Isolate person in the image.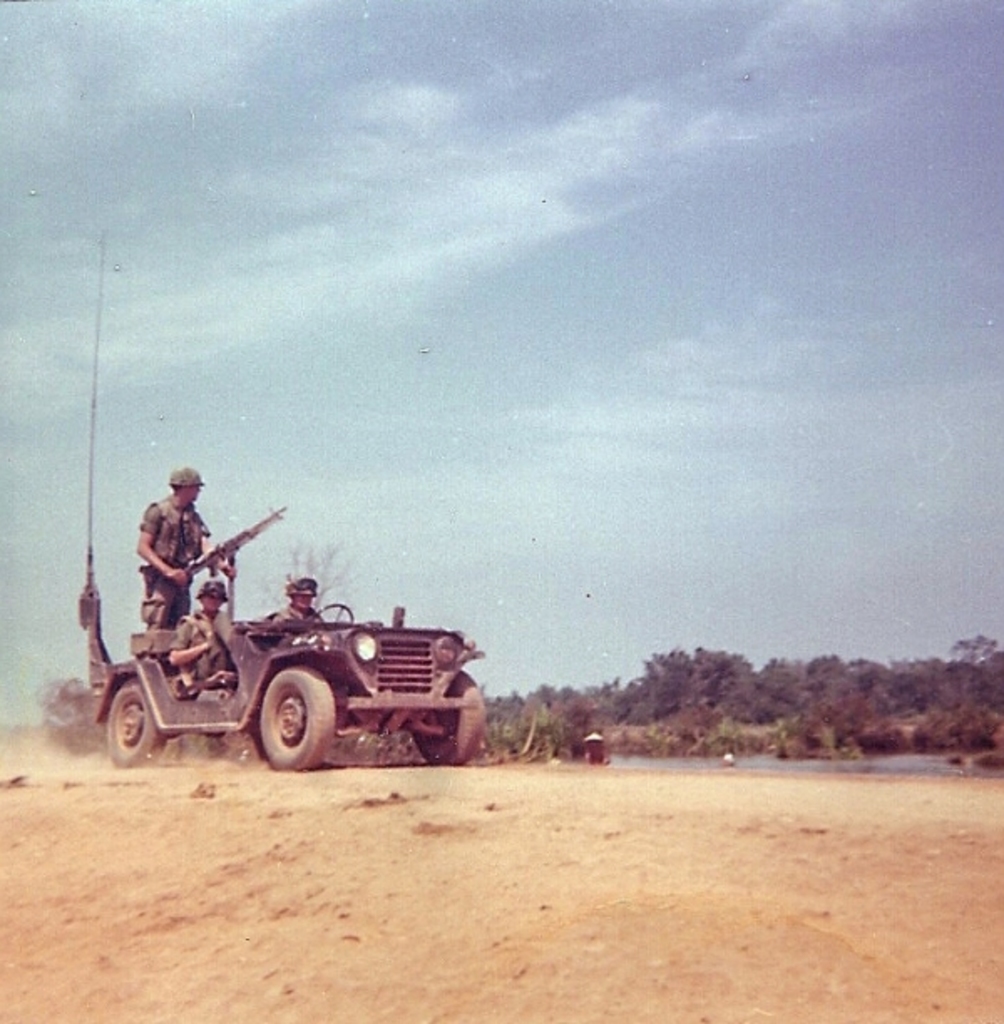
Isolated region: bbox=(136, 470, 226, 634).
